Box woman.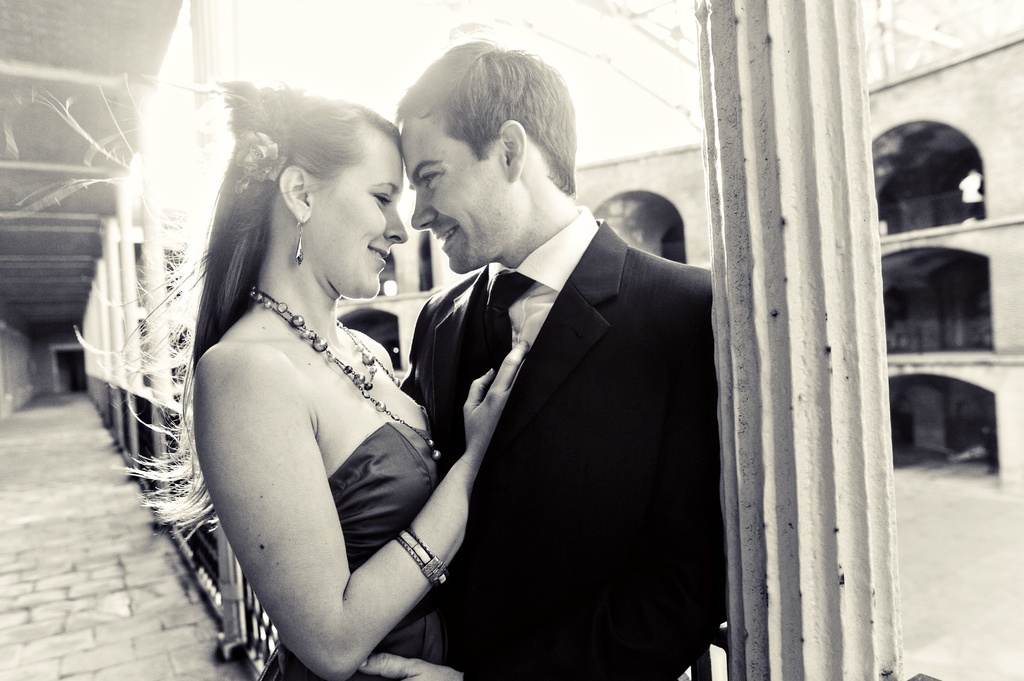
locate(184, 80, 529, 680).
